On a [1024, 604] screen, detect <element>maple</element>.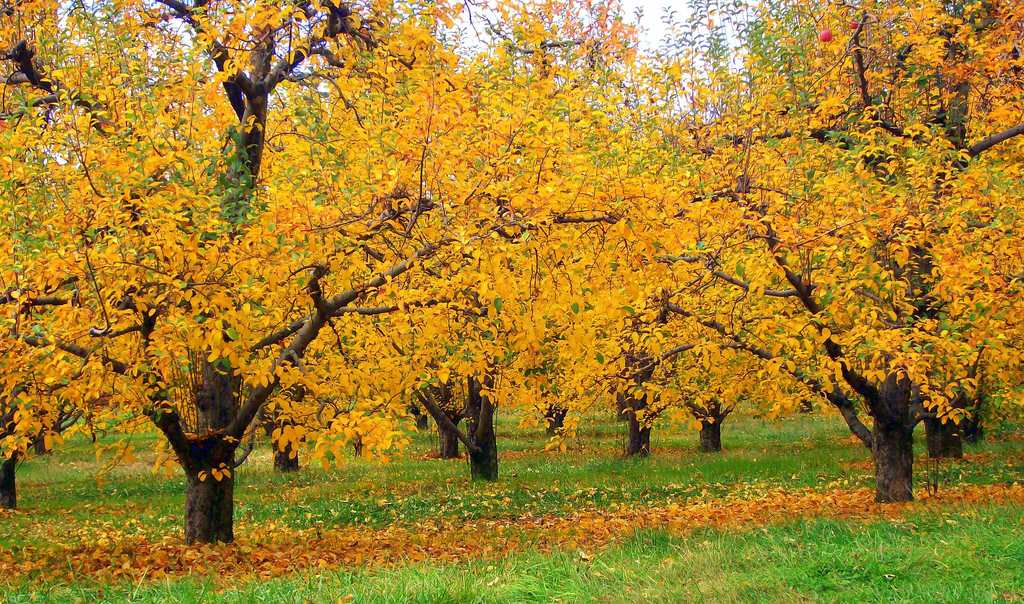
(668, 0, 1023, 512).
